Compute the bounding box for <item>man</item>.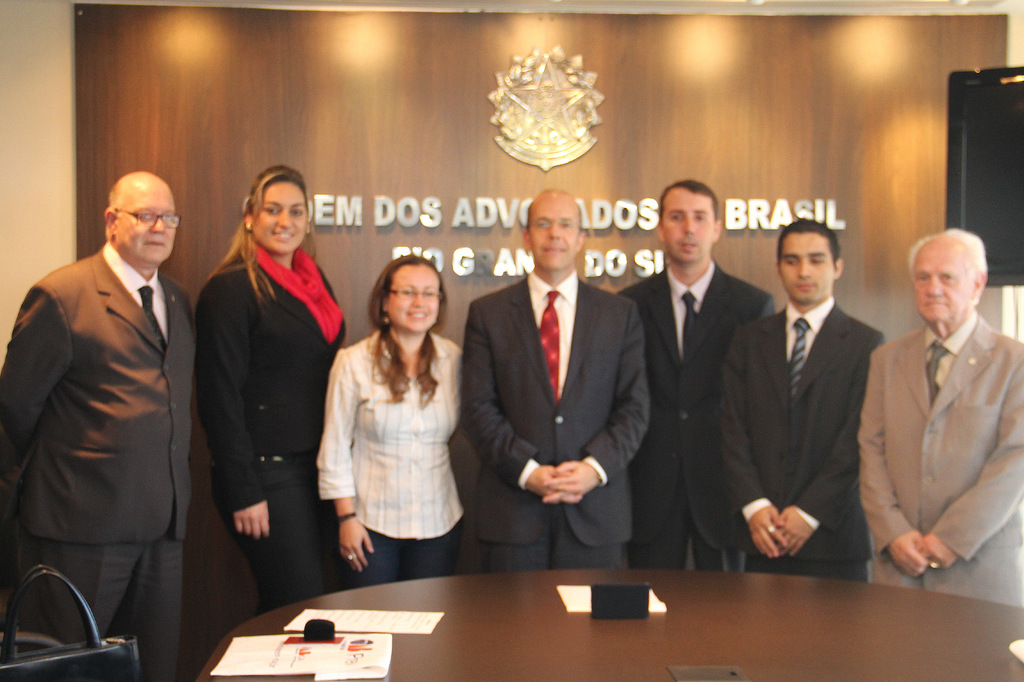
457,186,647,571.
